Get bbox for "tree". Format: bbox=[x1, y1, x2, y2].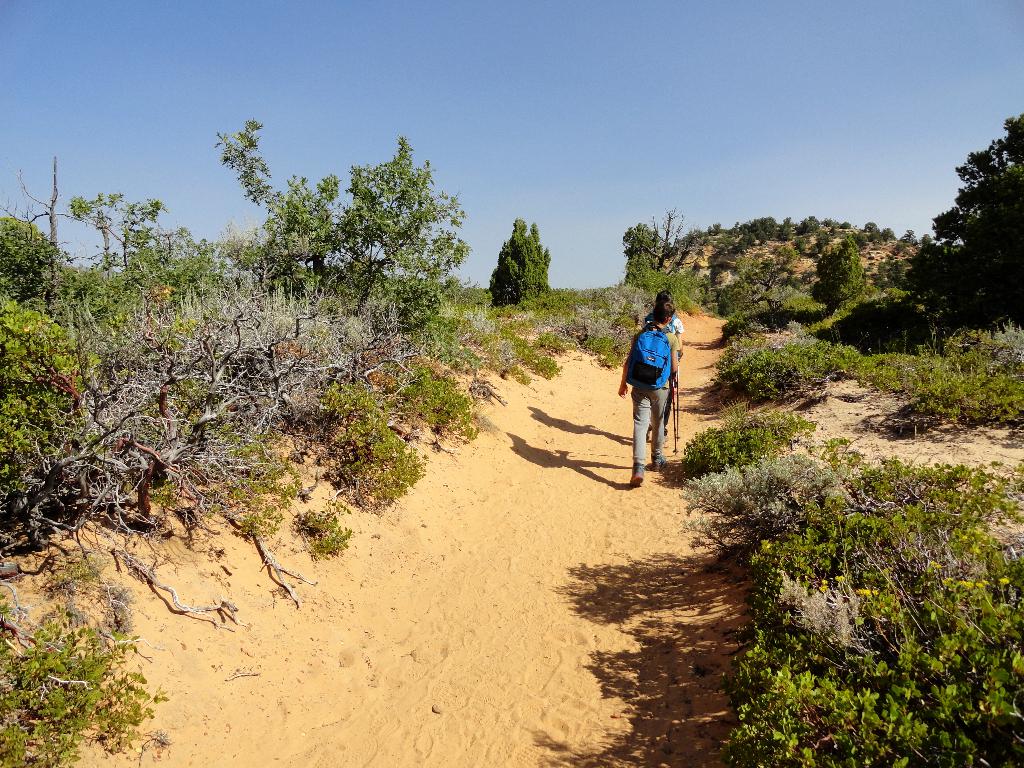
bbox=[212, 120, 470, 319].
